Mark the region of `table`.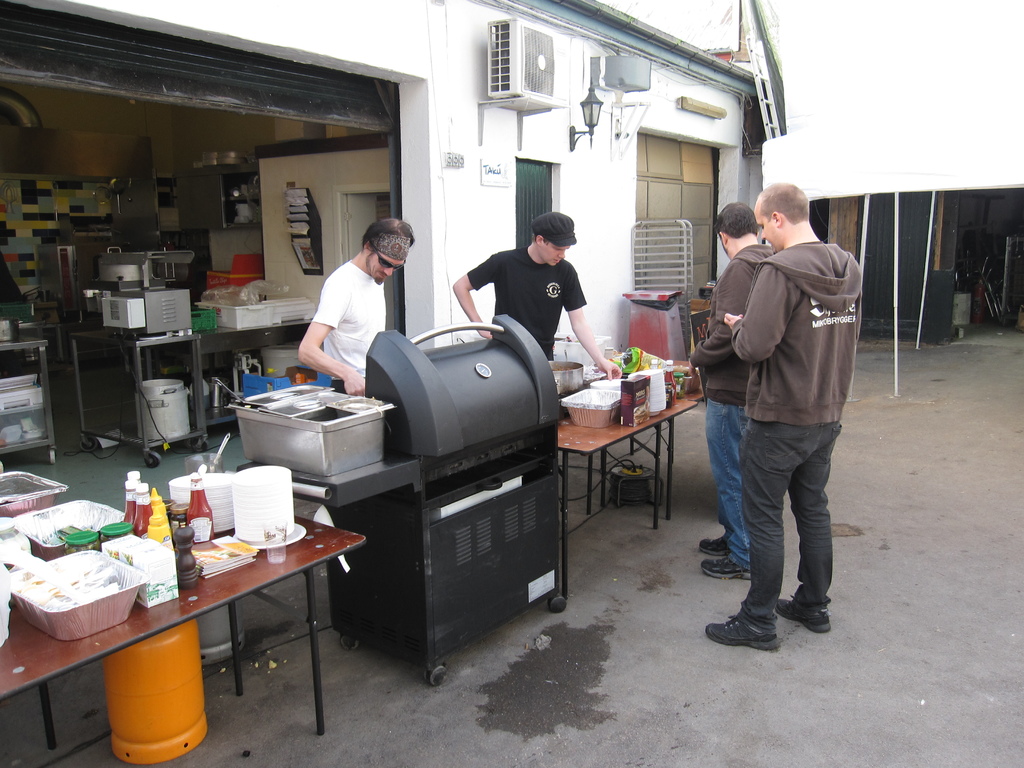
Region: 0 331 54 481.
